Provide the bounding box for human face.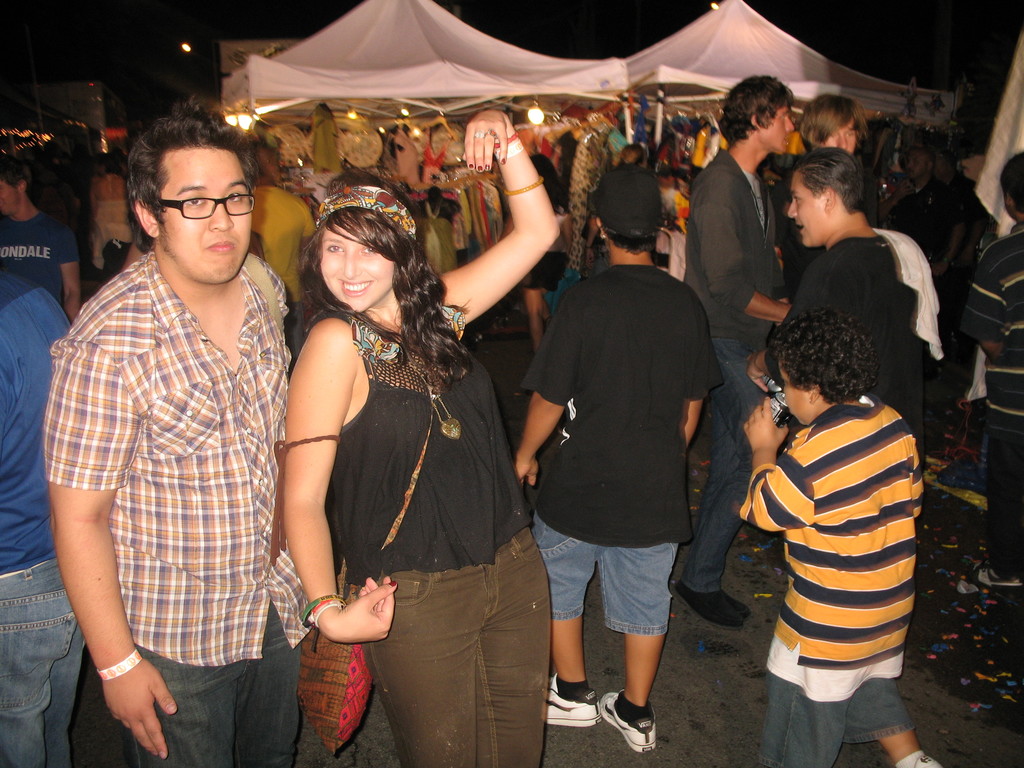
<region>162, 143, 257, 276</region>.
